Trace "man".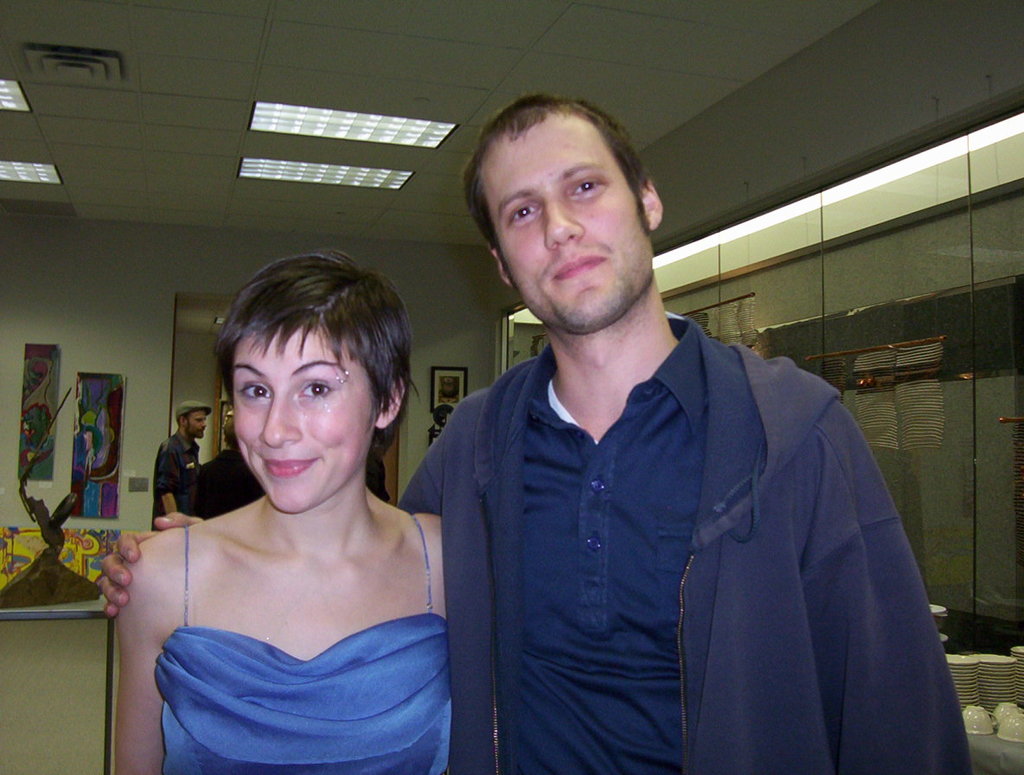
Traced to region(390, 117, 956, 759).
